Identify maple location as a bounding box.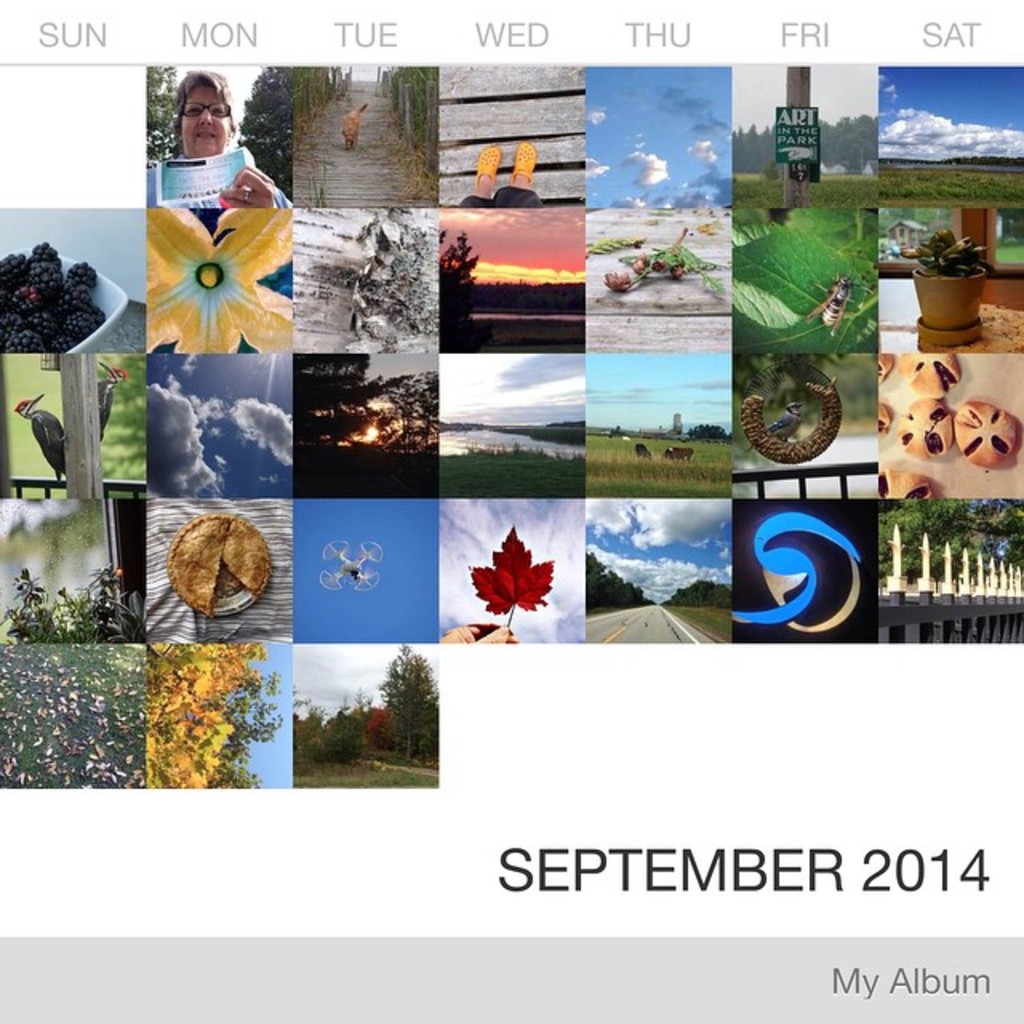
(467,530,555,613).
